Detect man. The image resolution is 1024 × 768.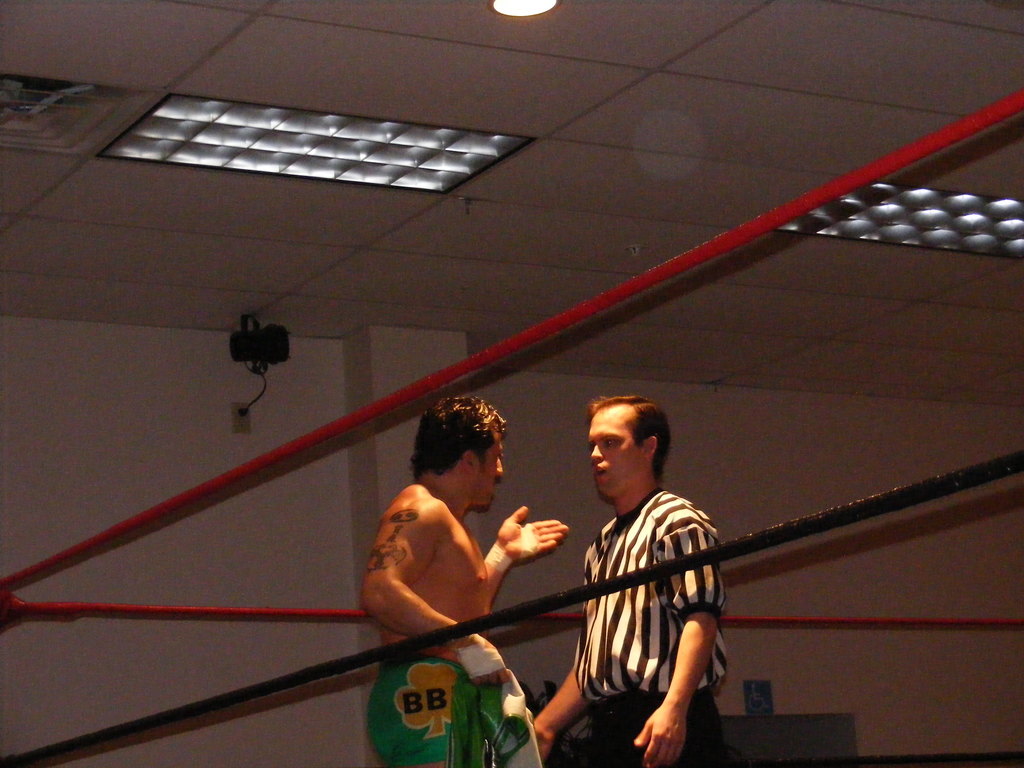
[361, 396, 570, 767].
